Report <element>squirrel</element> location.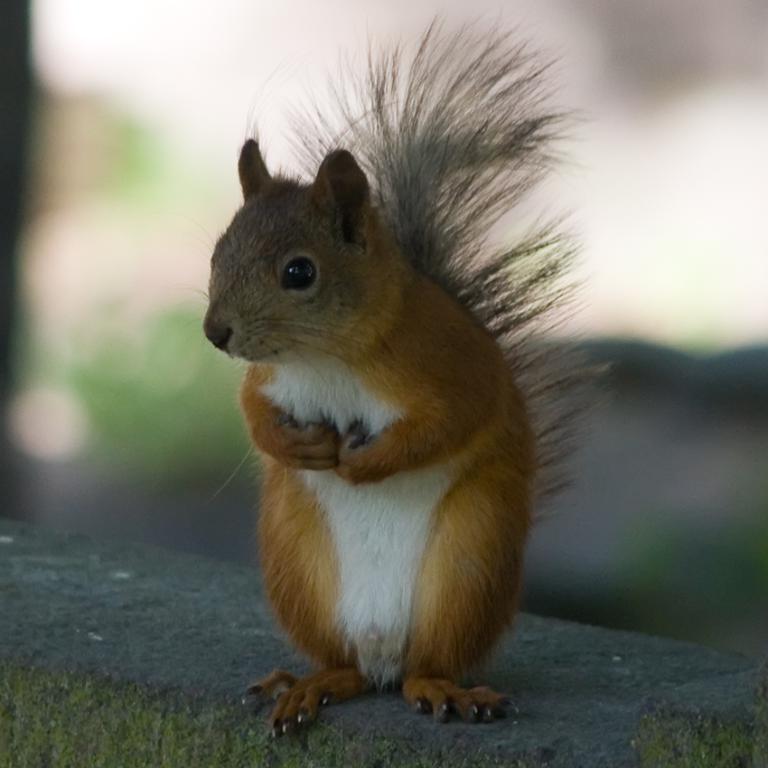
Report: 160:8:618:744.
